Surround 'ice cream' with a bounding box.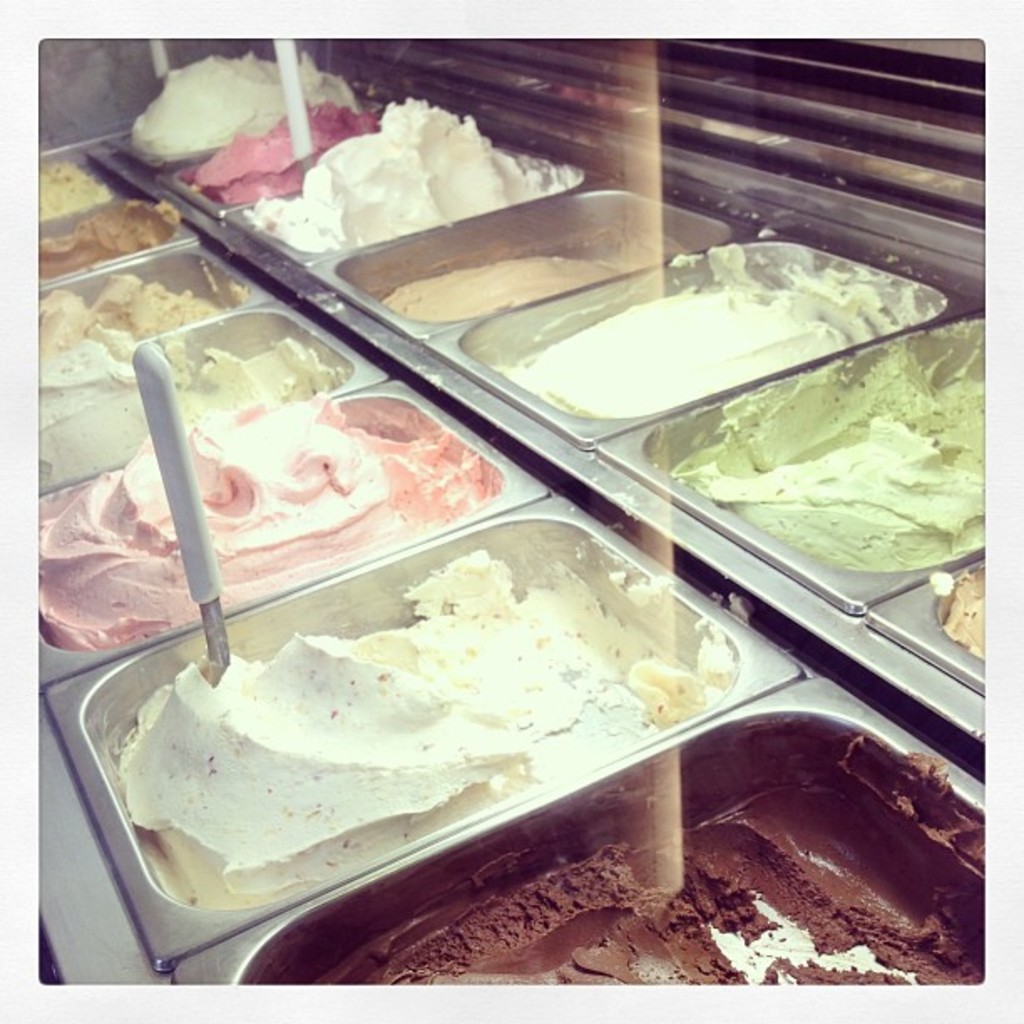
25 390 489 656.
